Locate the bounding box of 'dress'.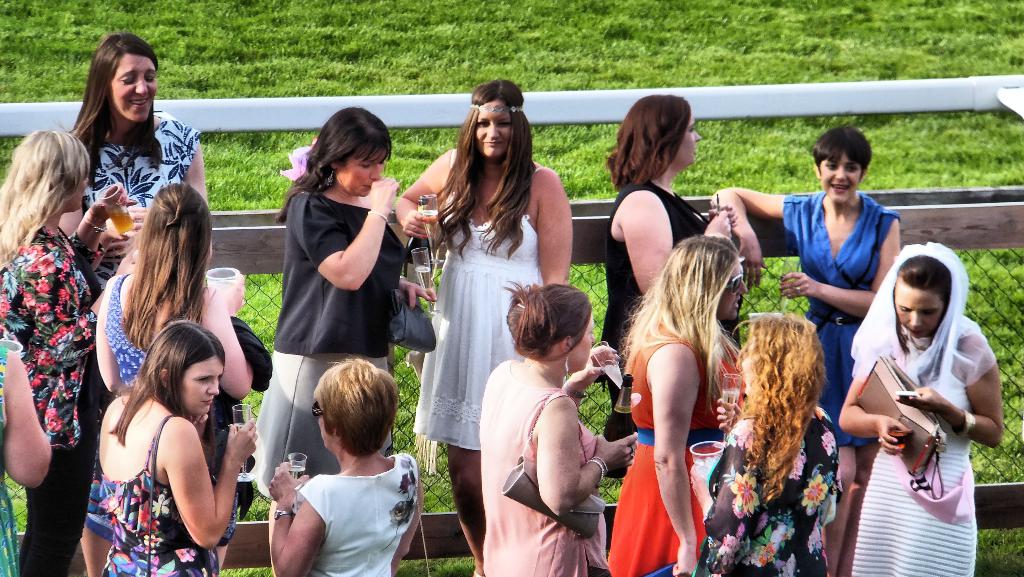
Bounding box: region(782, 191, 904, 451).
